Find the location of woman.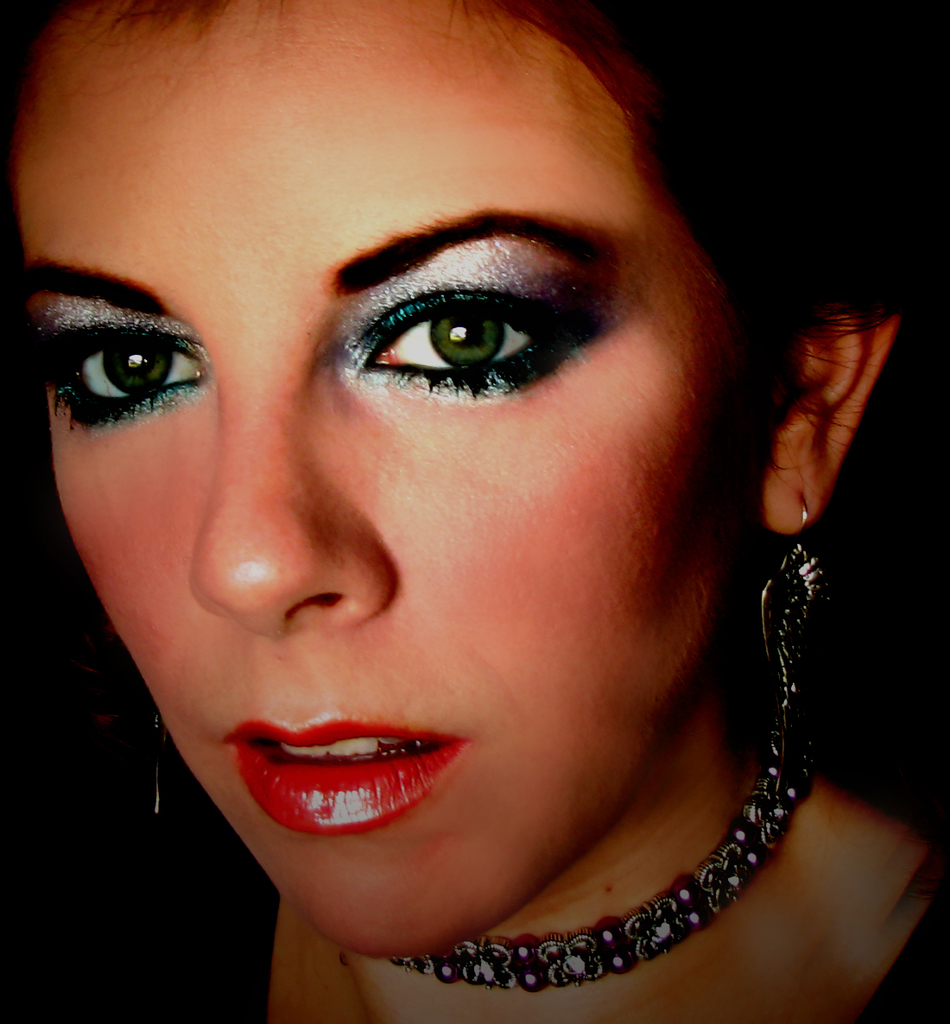
Location: (left=0, top=0, right=949, bottom=1023).
